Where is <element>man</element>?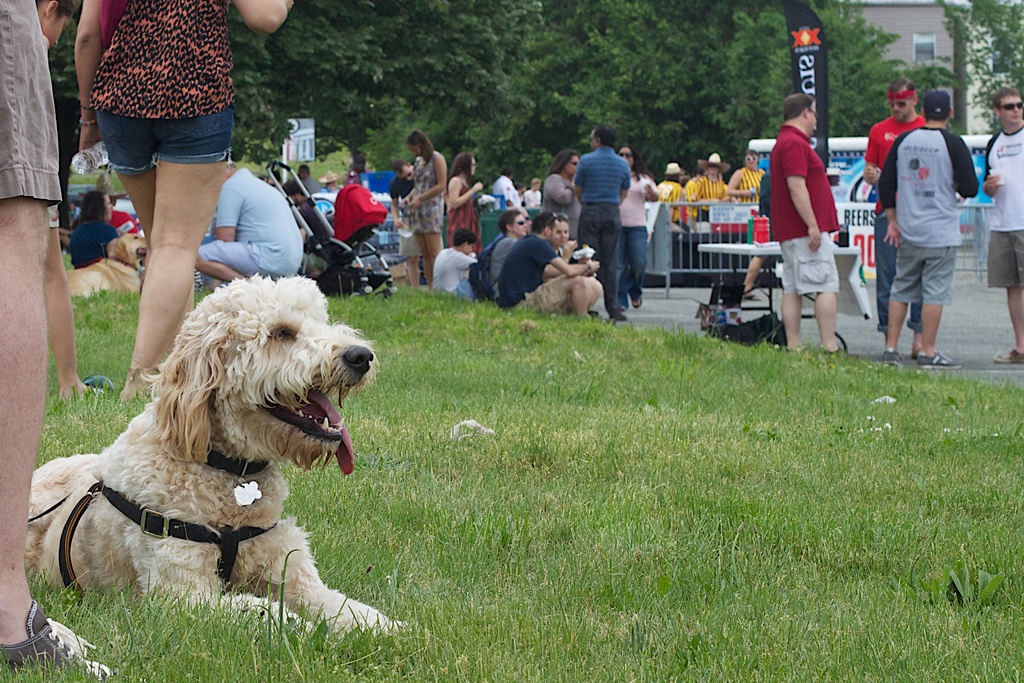
box=[980, 84, 1023, 364].
